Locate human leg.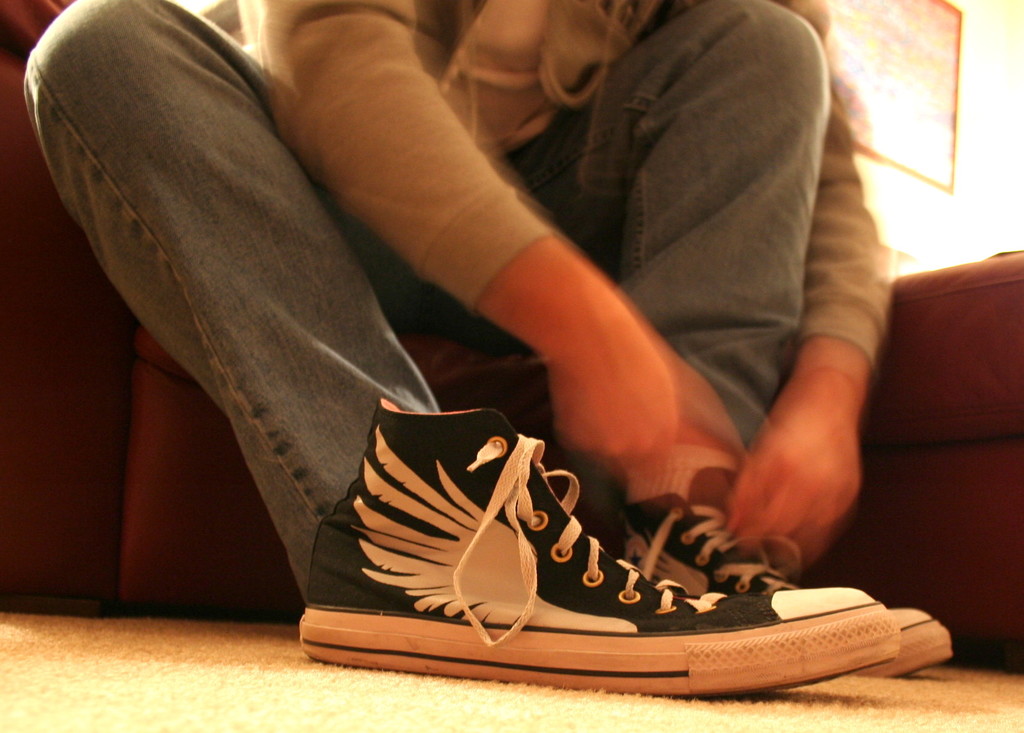
Bounding box: <region>510, 0, 950, 670</region>.
